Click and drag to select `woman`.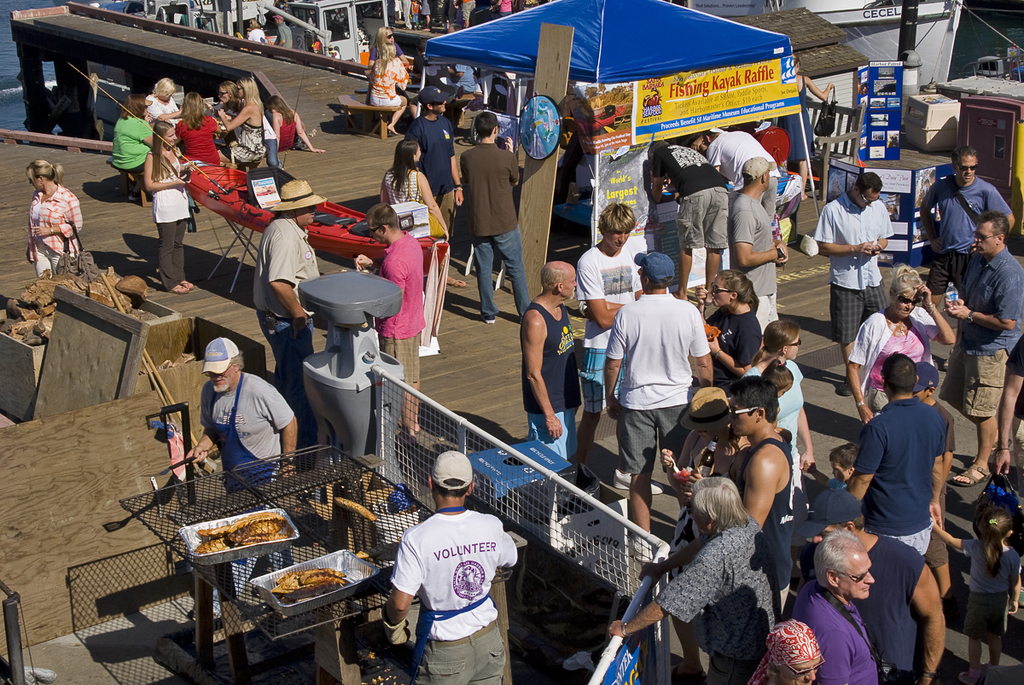
Selection: 218:78:242:154.
